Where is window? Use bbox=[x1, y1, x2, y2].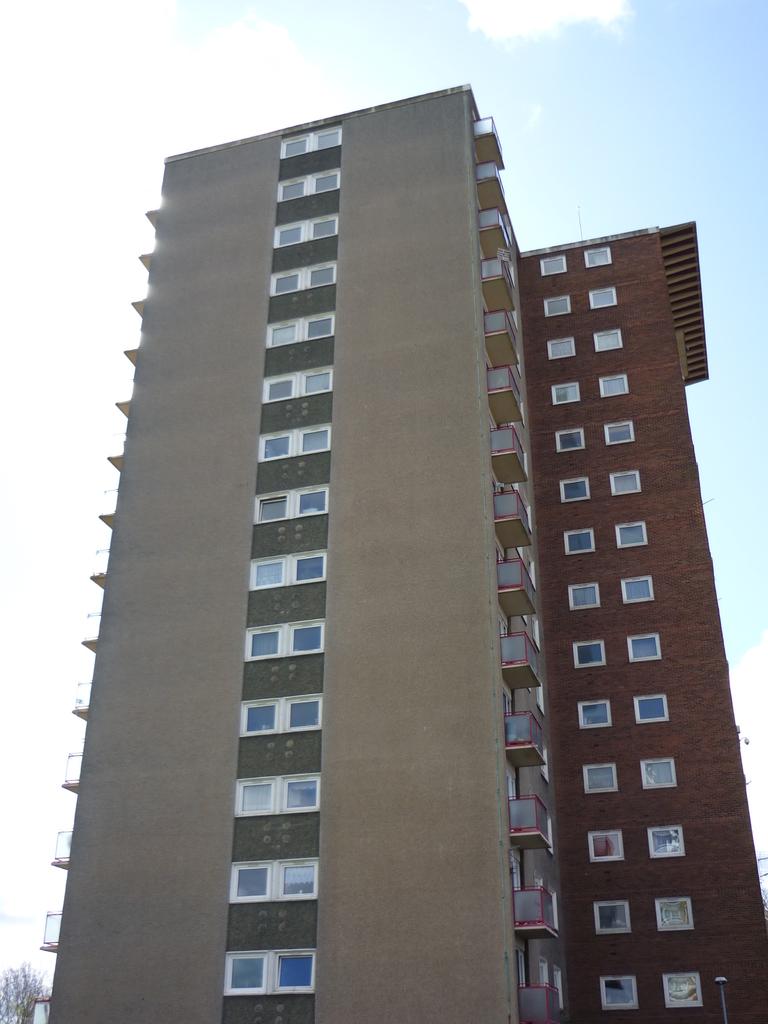
bbox=[252, 360, 346, 405].
